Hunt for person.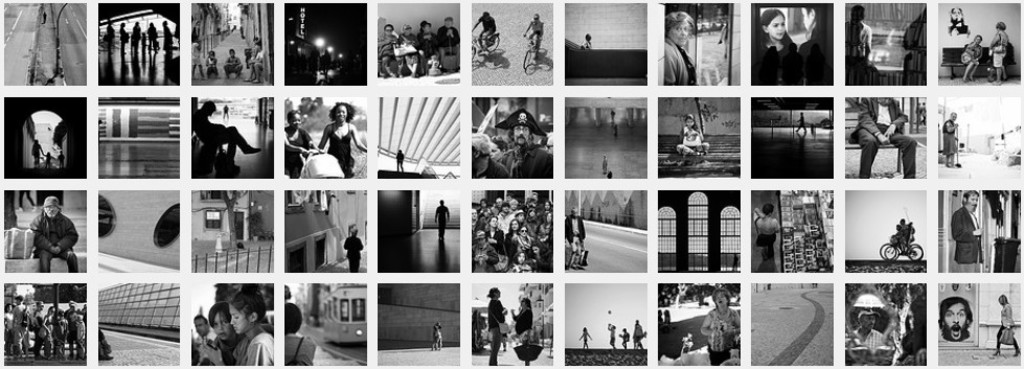
Hunted down at [197,99,255,166].
